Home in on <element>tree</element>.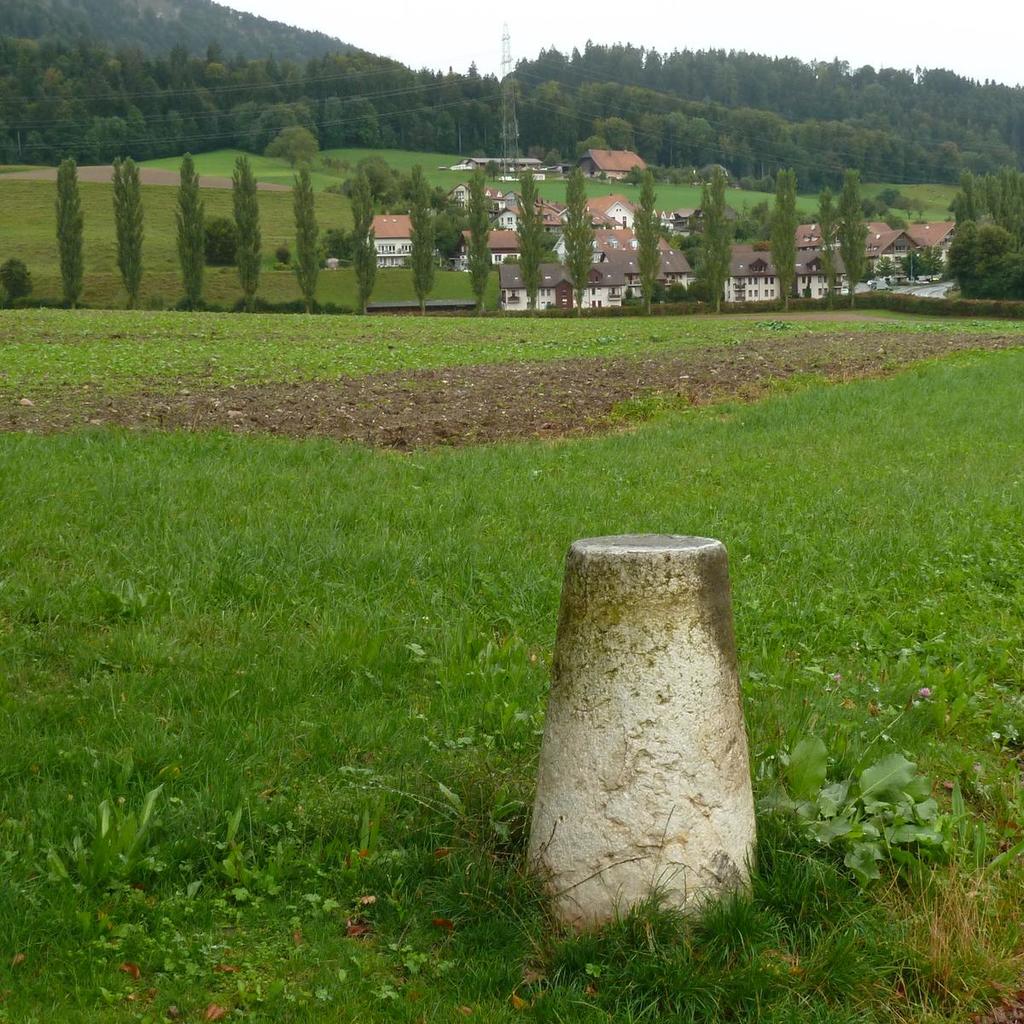
Homed in at <bbox>352, 173, 364, 310</bbox>.
